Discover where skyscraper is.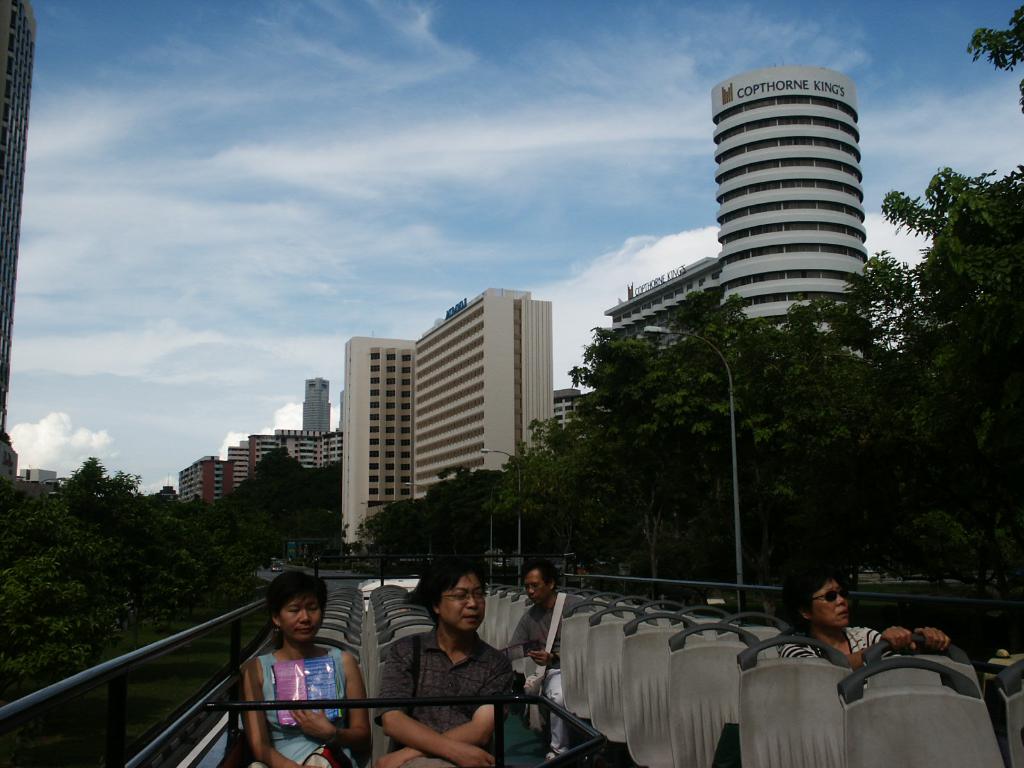
Discovered at <bbox>607, 253, 710, 342</bbox>.
